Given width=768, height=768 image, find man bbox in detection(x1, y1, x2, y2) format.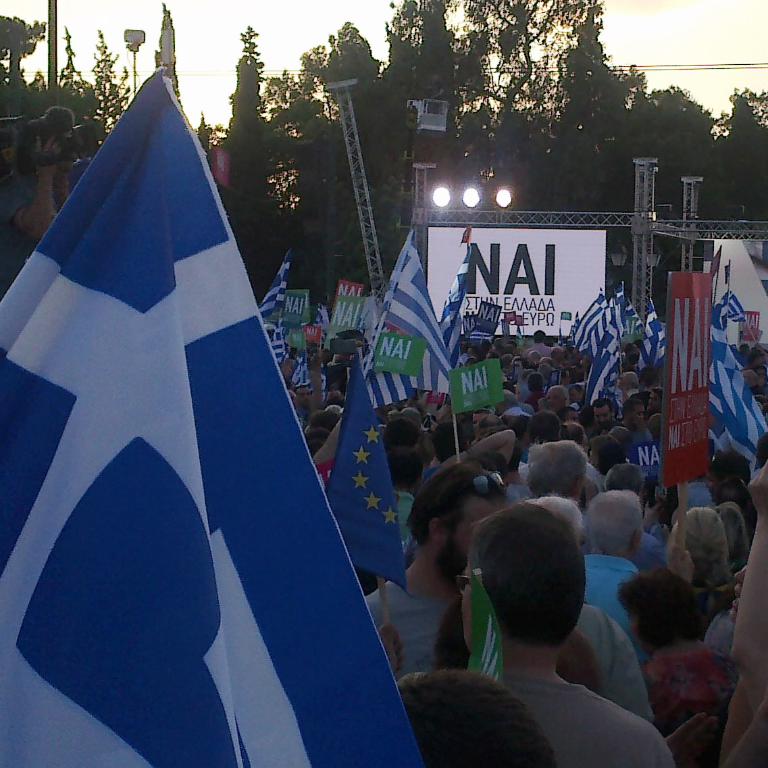
detection(610, 400, 661, 486).
